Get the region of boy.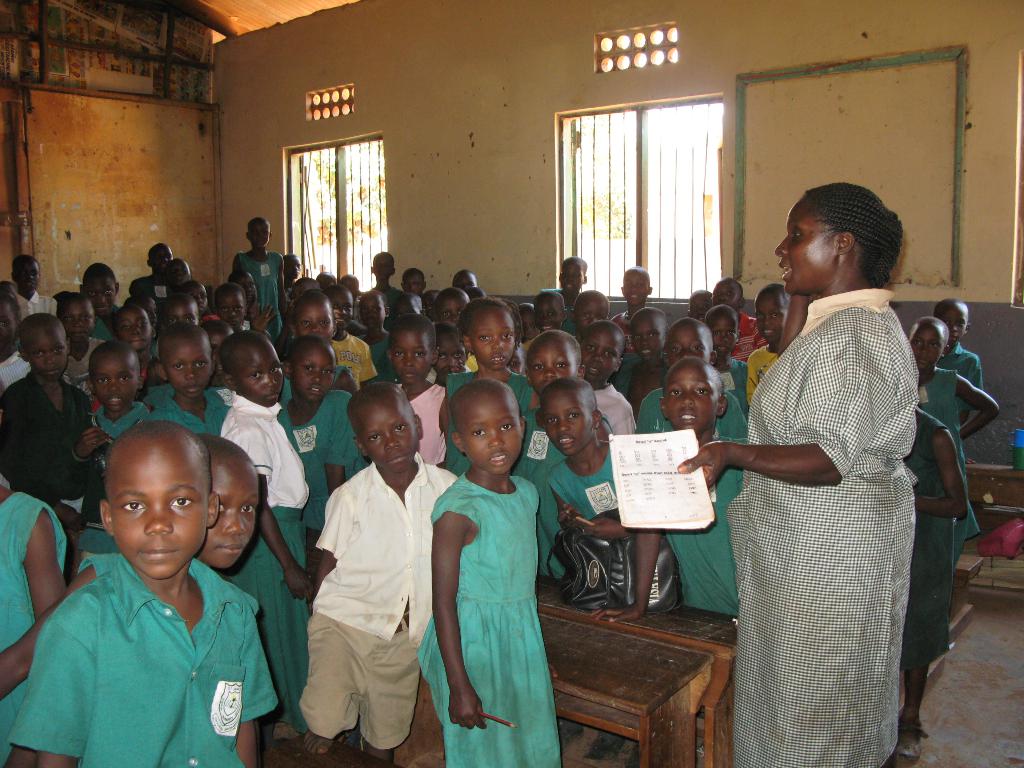
x1=125, y1=239, x2=181, y2=301.
